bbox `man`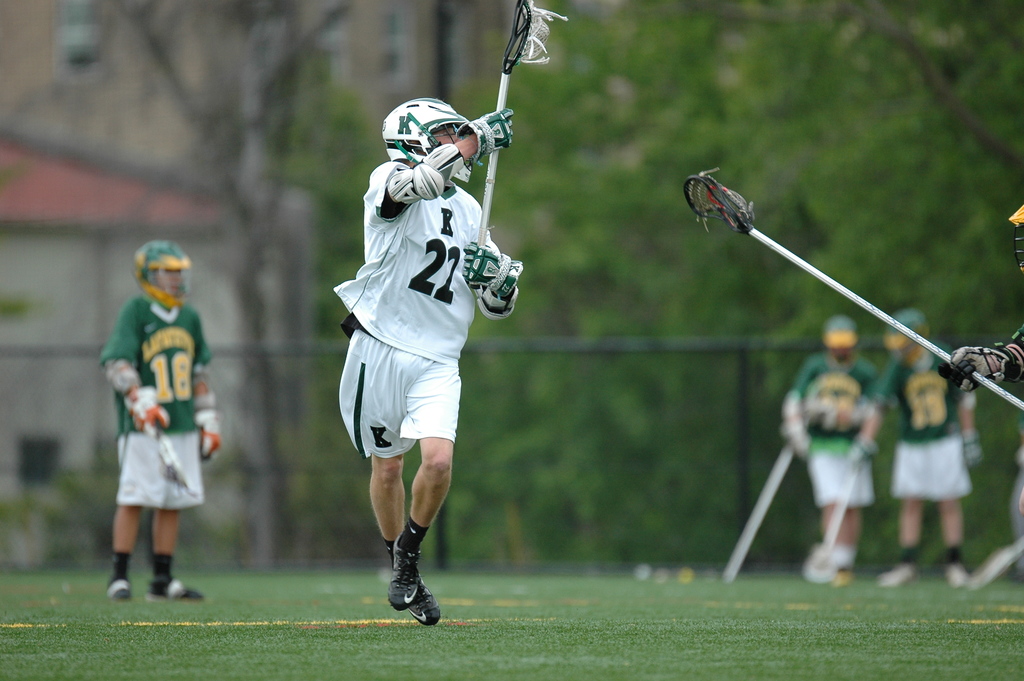
pyautogui.locateOnScreen(783, 315, 890, 582)
